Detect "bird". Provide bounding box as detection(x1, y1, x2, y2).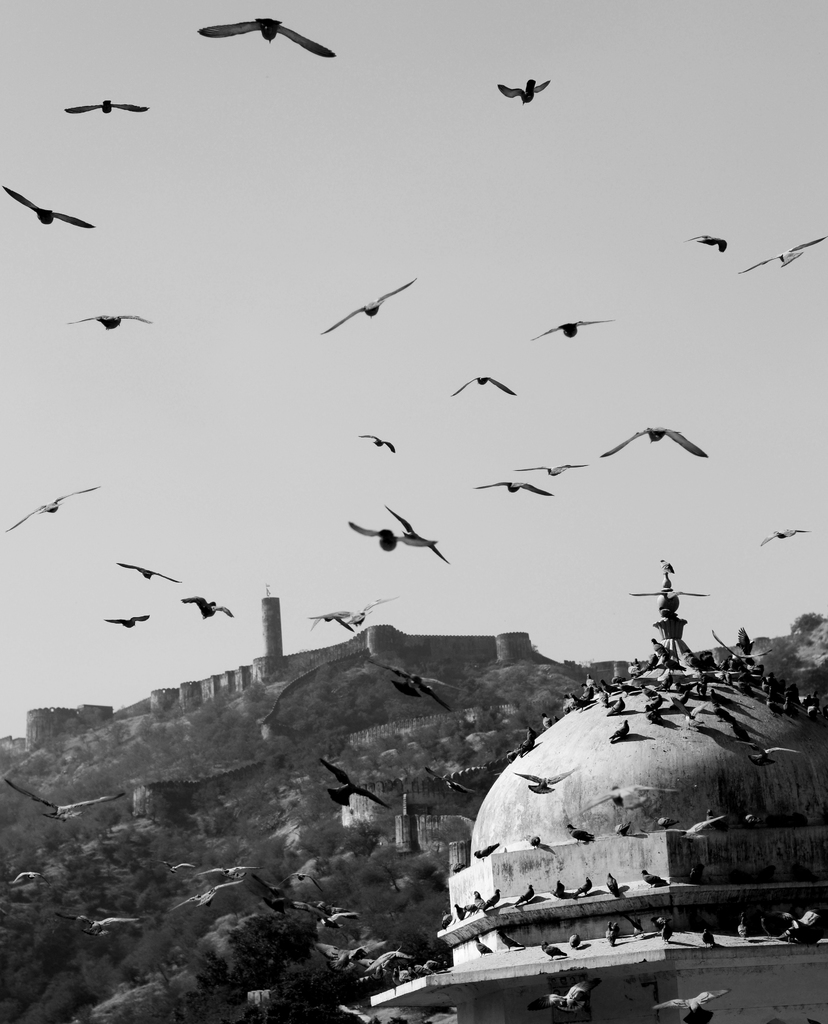
detection(105, 613, 149, 632).
